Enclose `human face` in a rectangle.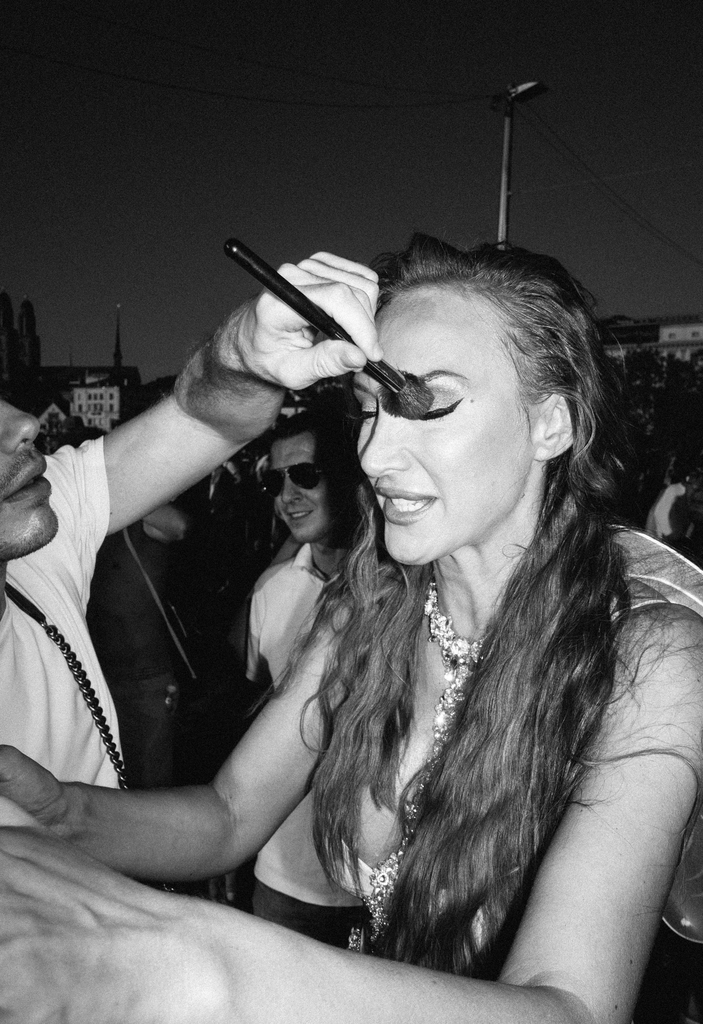
select_region(351, 285, 534, 562).
